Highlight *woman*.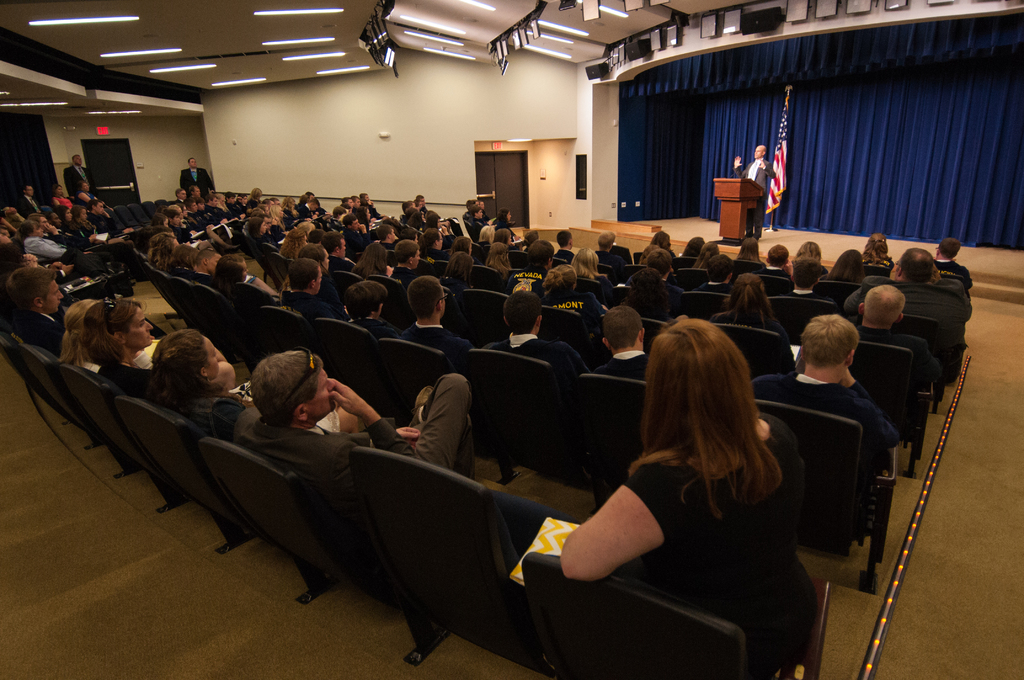
Highlighted region: bbox=(282, 195, 299, 222).
